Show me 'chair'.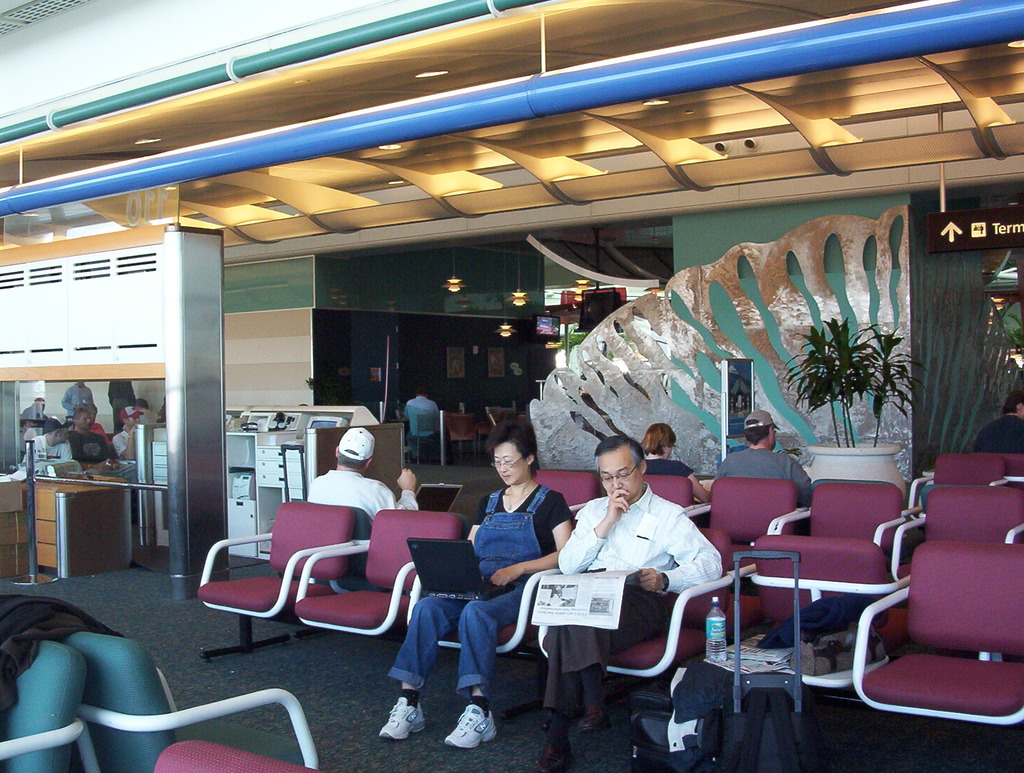
'chair' is here: (993, 447, 1023, 489).
